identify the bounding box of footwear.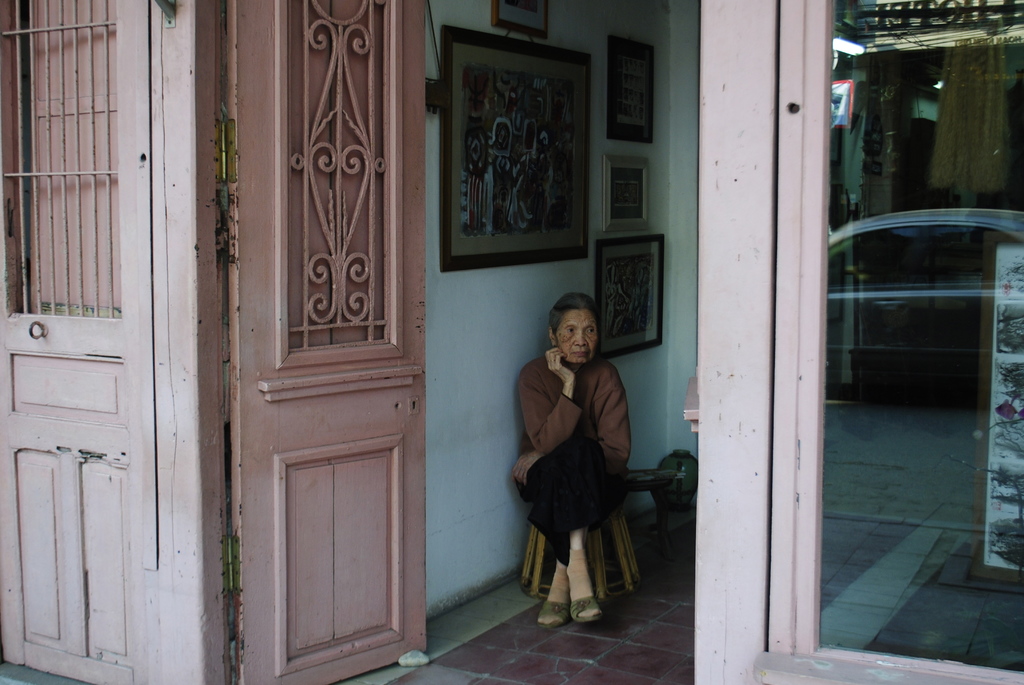
left=534, top=556, right=605, bottom=631.
